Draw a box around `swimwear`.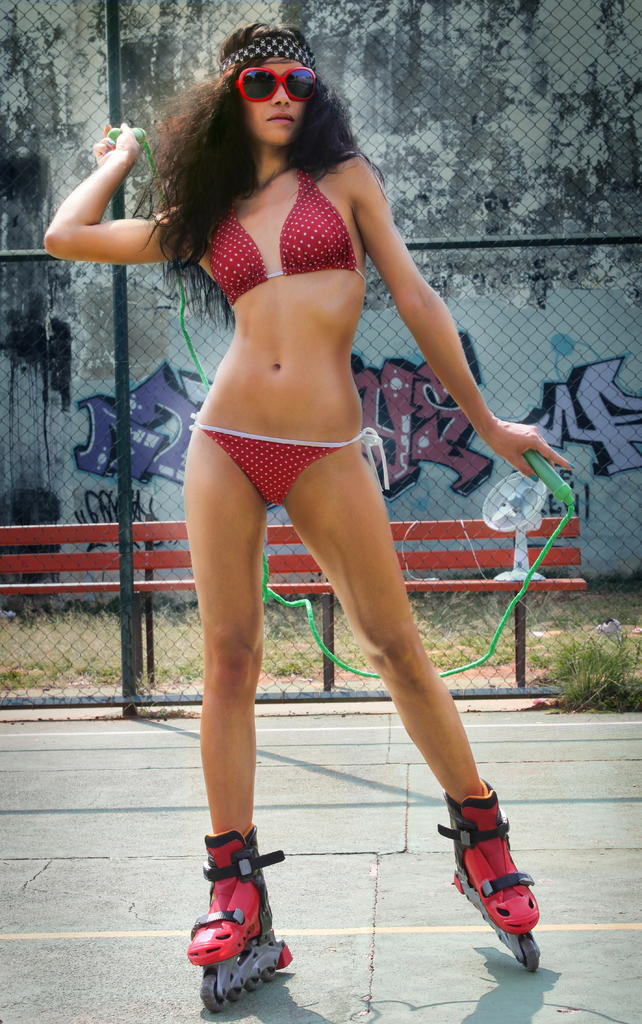
(x1=205, y1=161, x2=372, y2=309).
